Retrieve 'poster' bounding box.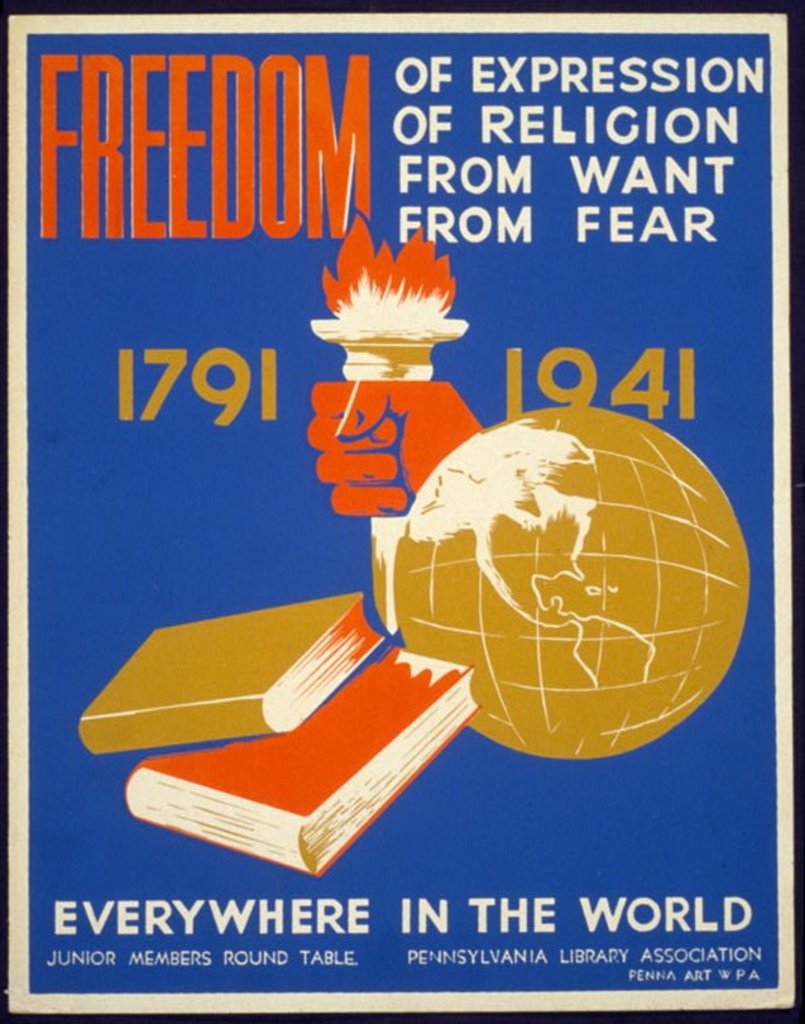
Bounding box: 0,0,804,1023.
